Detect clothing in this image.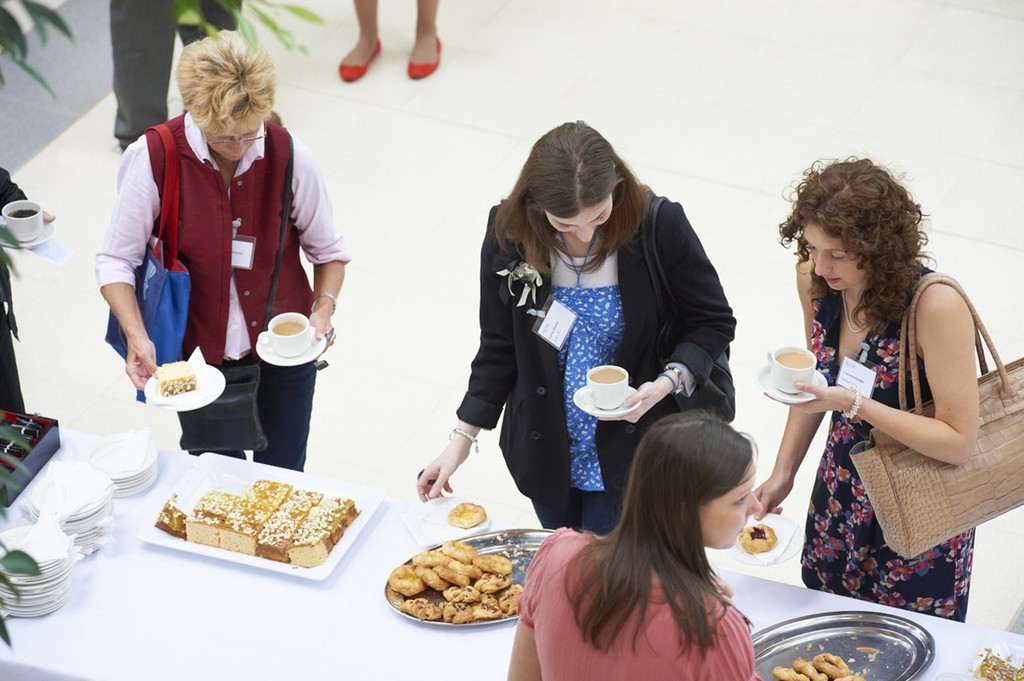
Detection: 790 266 964 621.
